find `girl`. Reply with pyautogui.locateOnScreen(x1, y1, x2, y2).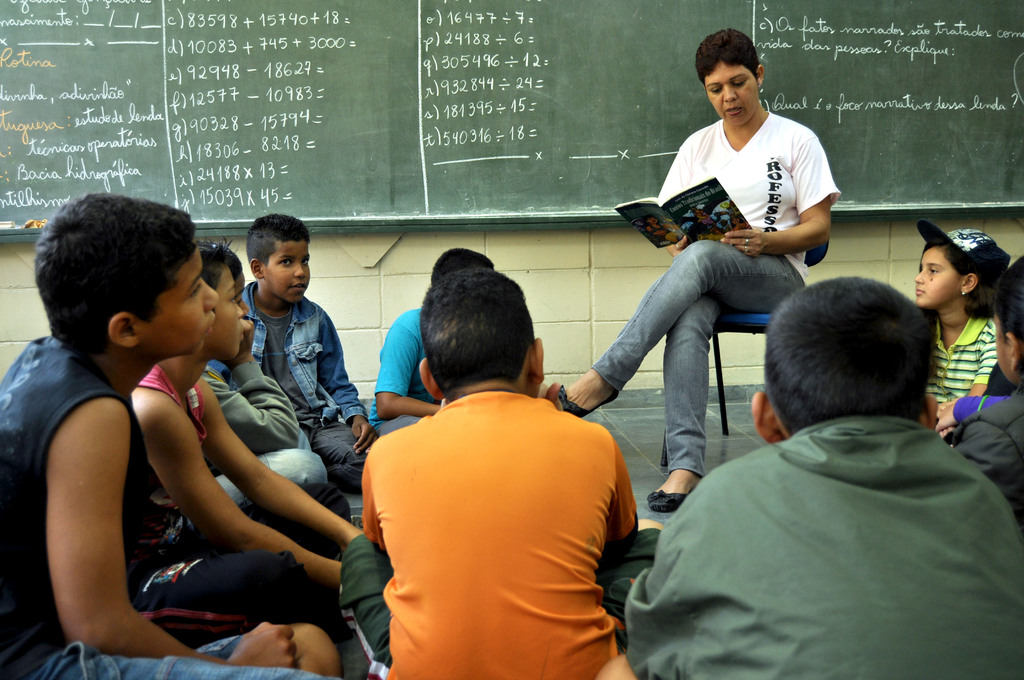
pyautogui.locateOnScreen(900, 225, 995, 437).
